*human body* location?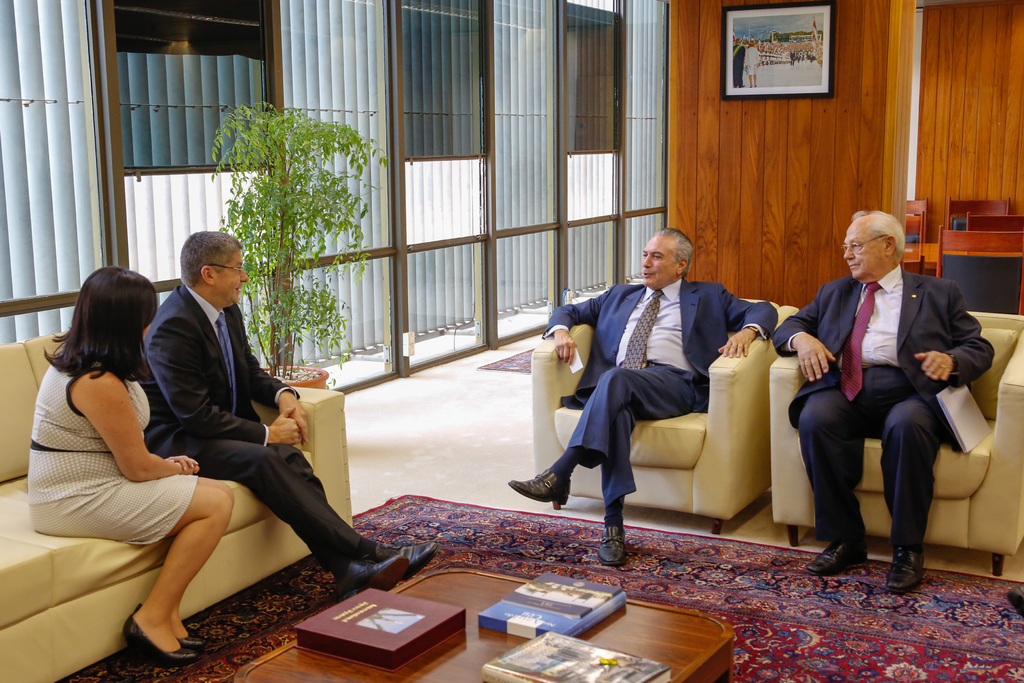
(129, 278, 439, 598)
